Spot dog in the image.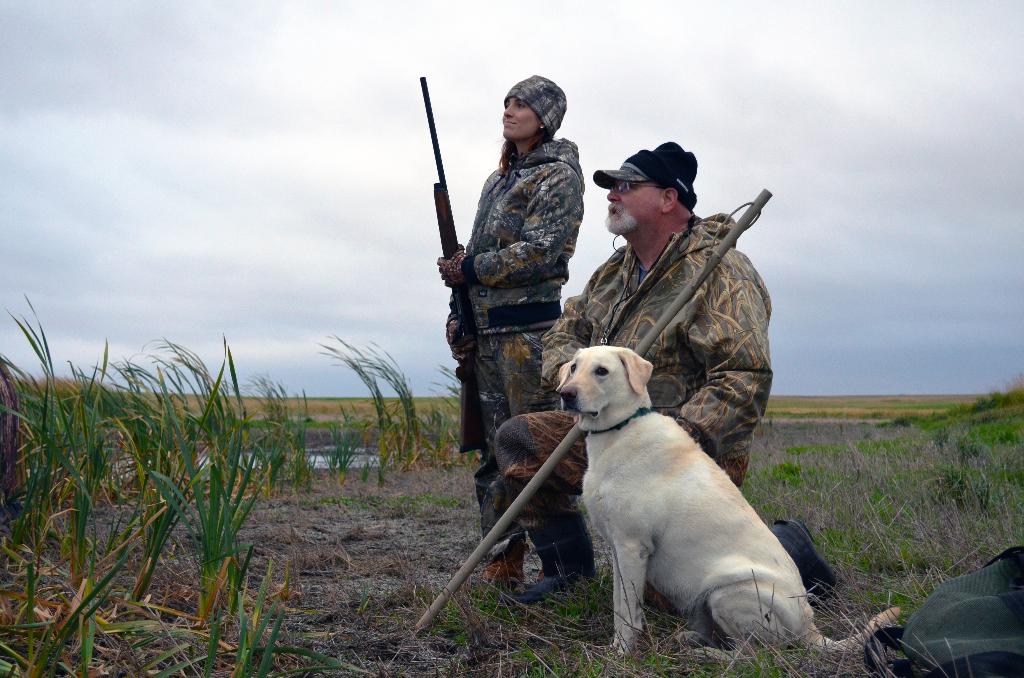
dog found at 553, 348, 906, 666.
